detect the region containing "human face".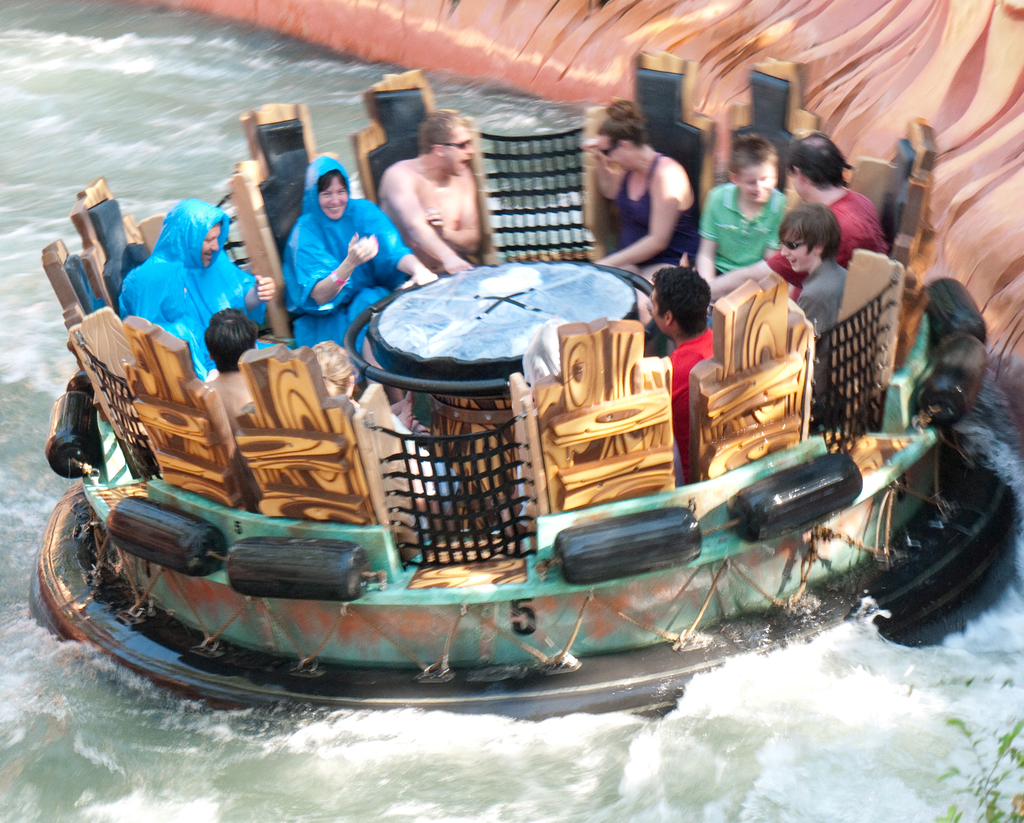
(204, 230, 220, 268).
